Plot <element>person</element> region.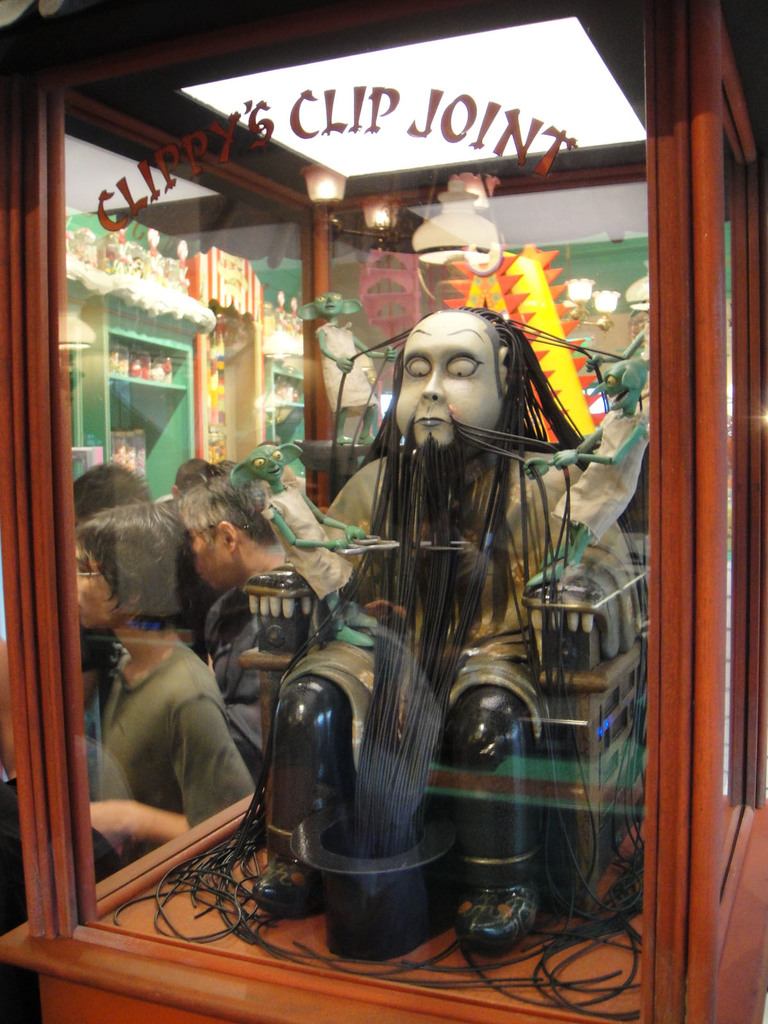
Plotted at <box>285,284,630,975</box>.
